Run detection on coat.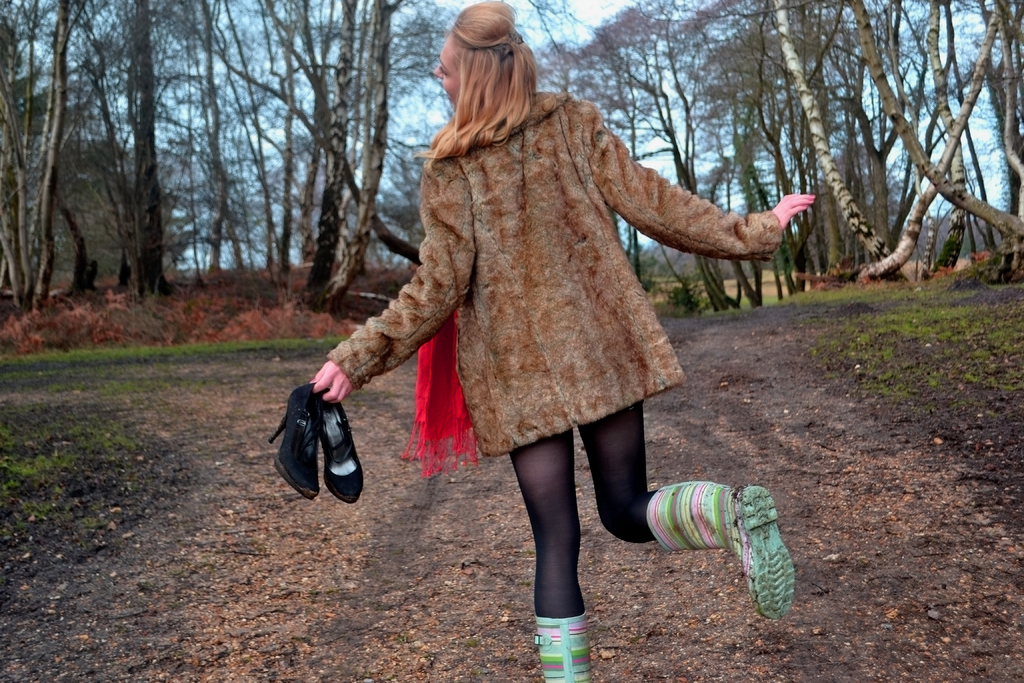
Result: crop(359, 34, 748, 503).
